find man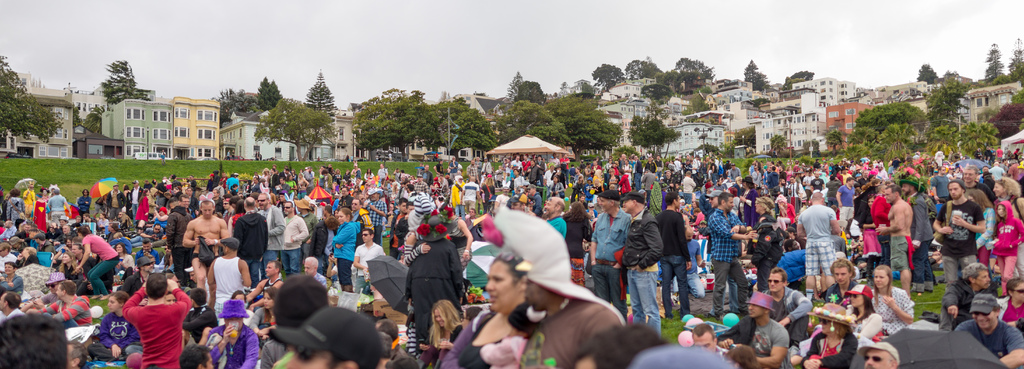
723 289 791 368
